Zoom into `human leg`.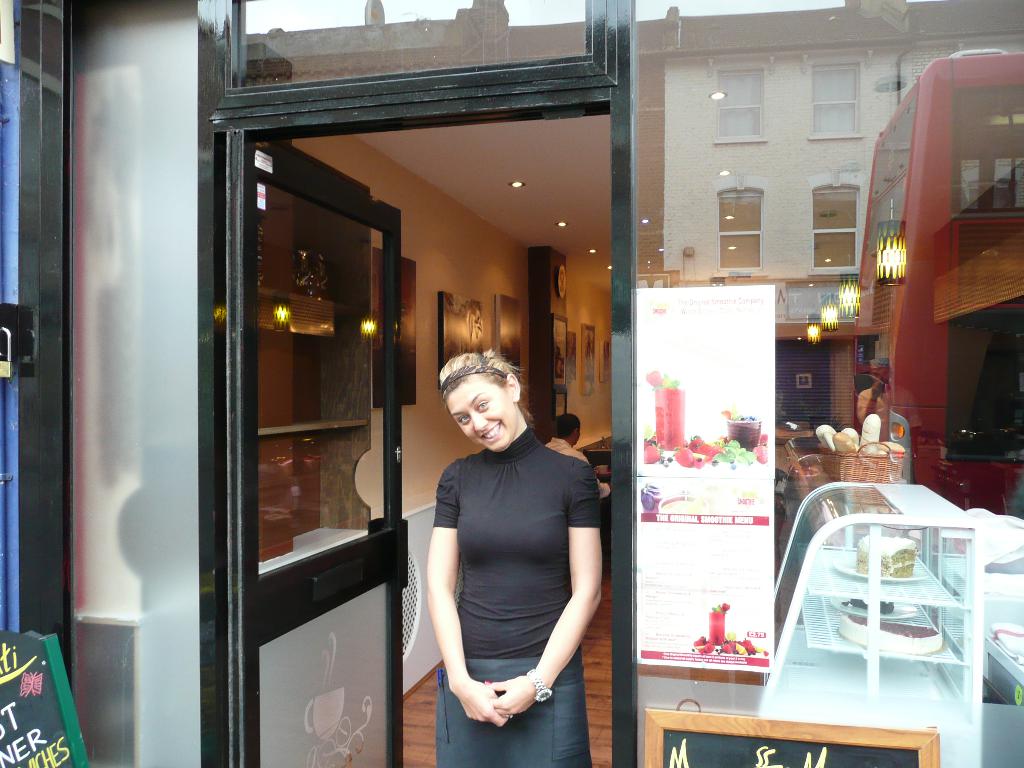
Zoom target: box=[517, 648, 596, 767].
